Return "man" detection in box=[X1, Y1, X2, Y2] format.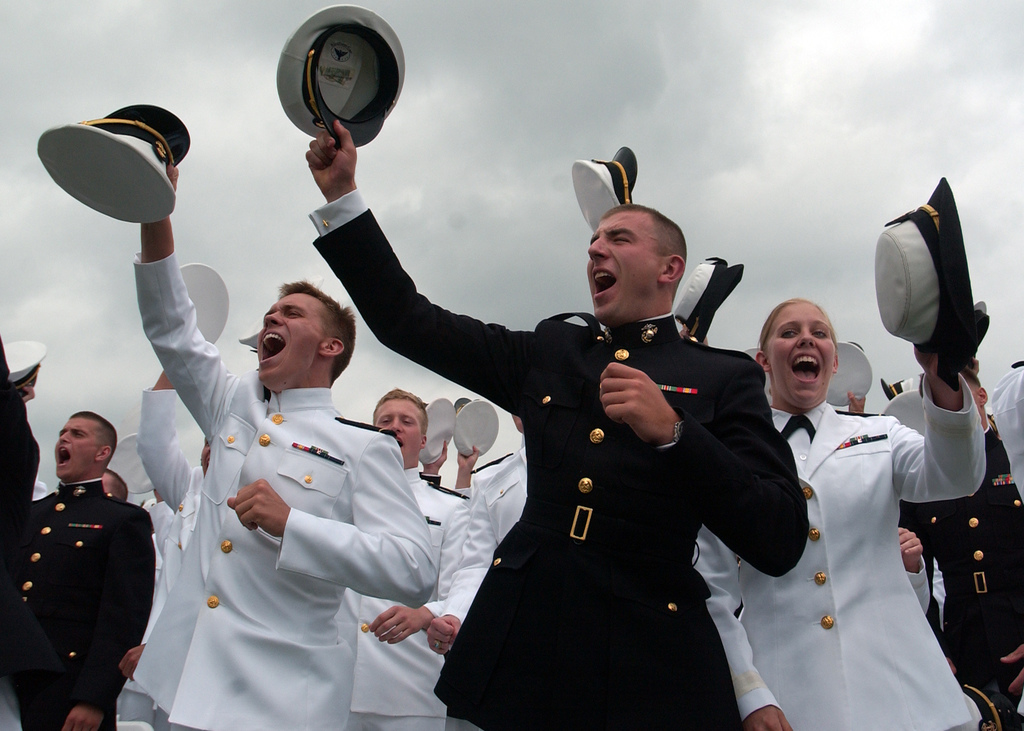
box=[134, 141, 441, 730].
